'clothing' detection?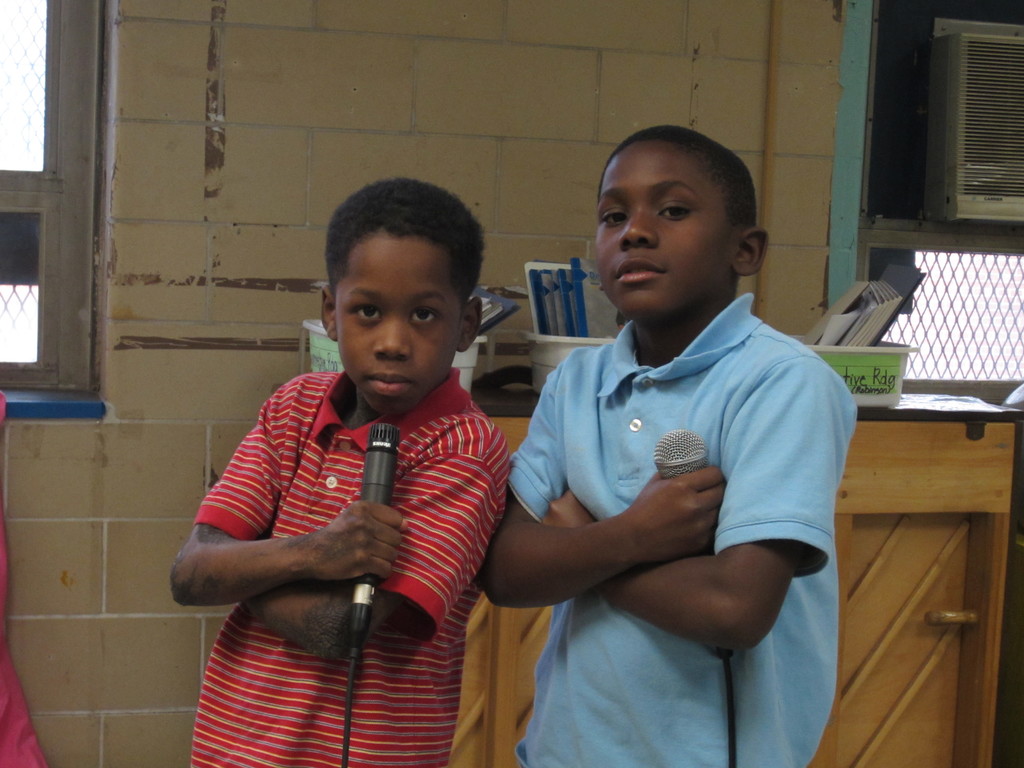
<bbox>500, 294, 854, 767</bbox>
